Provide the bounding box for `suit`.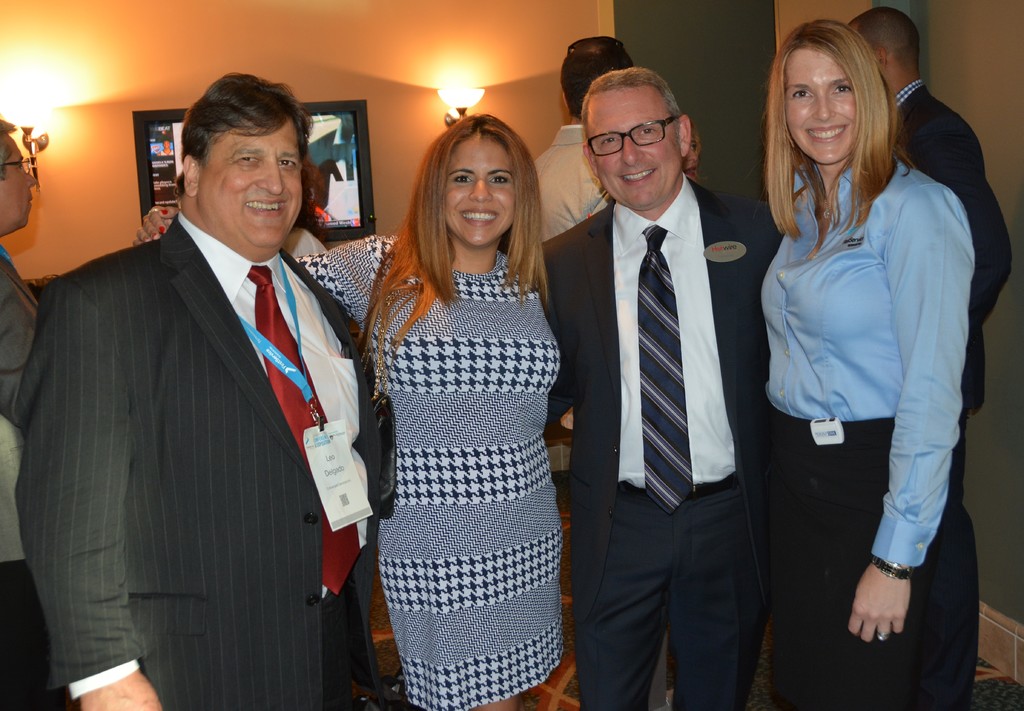
<box>36,95,375,706</box>.
